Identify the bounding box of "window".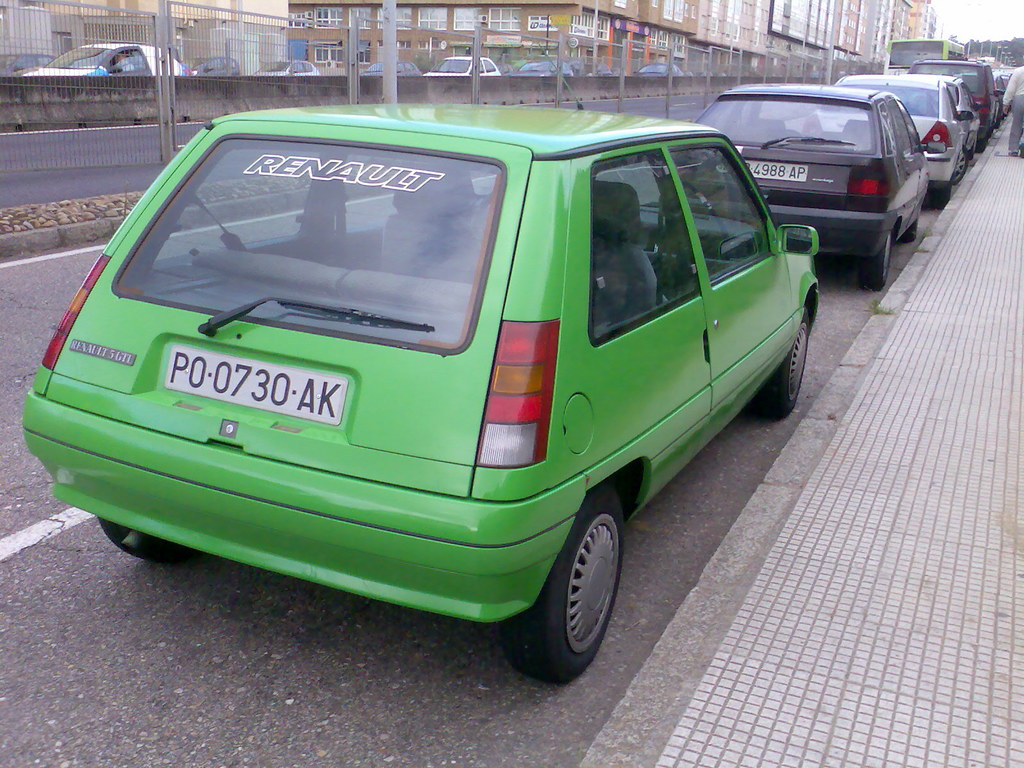
pyautogui.locateOnScreen(690, 6, 697, 18).
